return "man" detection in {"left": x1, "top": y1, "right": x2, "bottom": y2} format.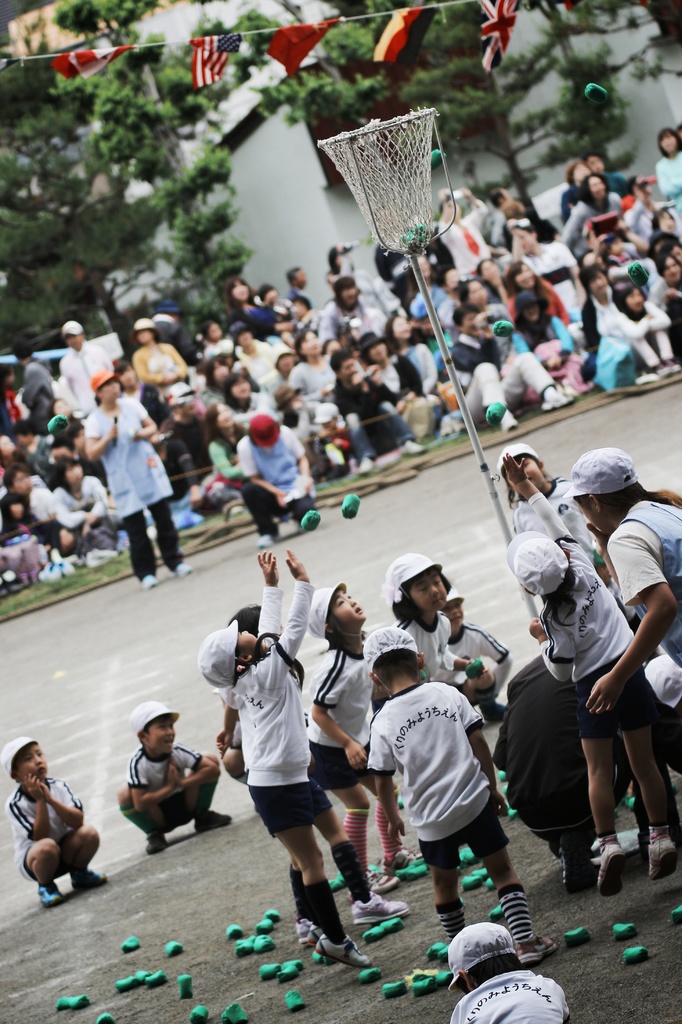
{"left": 13, "top": 345, "right": 69, "bottom": 435}.
